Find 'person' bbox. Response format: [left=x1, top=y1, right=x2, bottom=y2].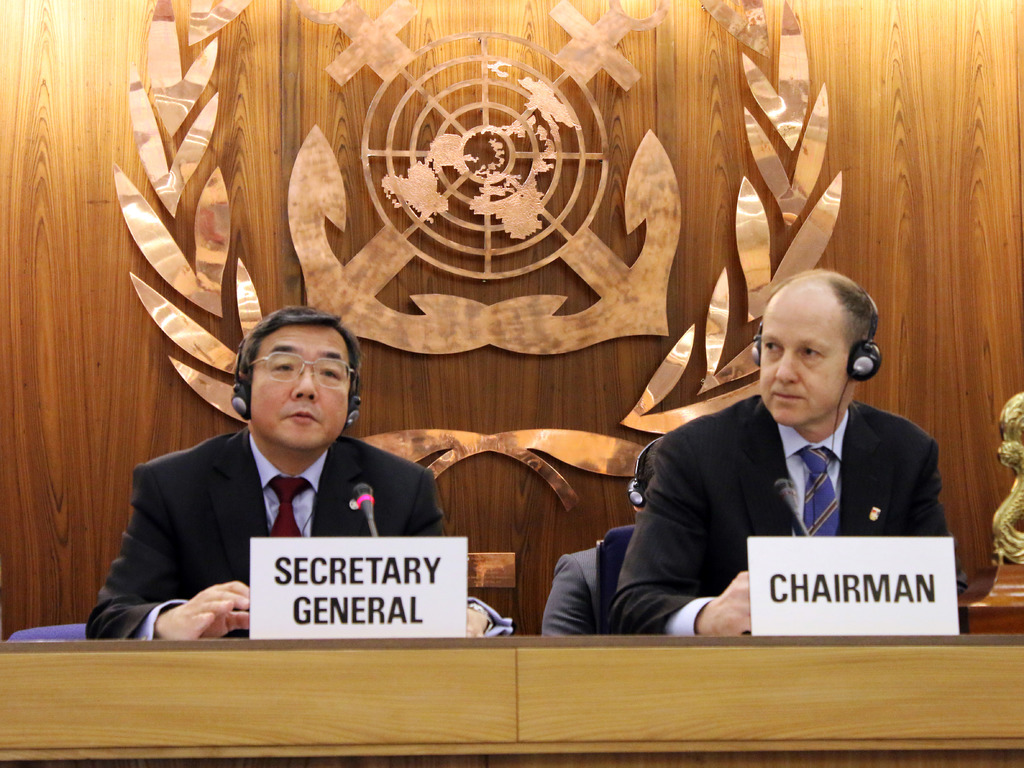
[left=86, top=303, right=516, bottom=637].
